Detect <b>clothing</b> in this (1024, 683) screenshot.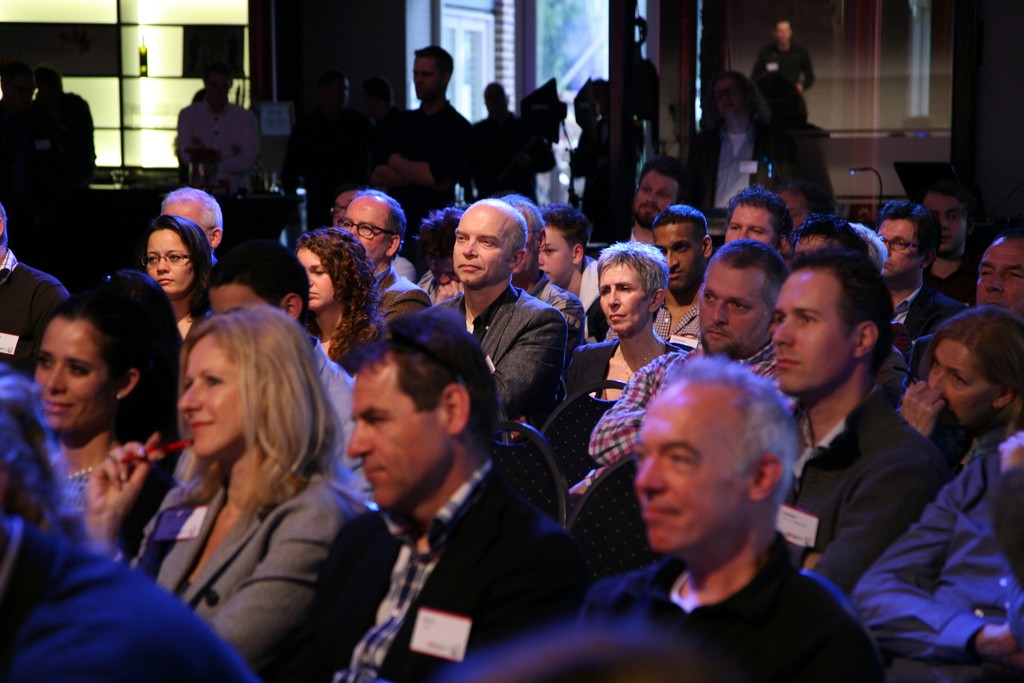
Detection: box(749, 45, 813, 101).
